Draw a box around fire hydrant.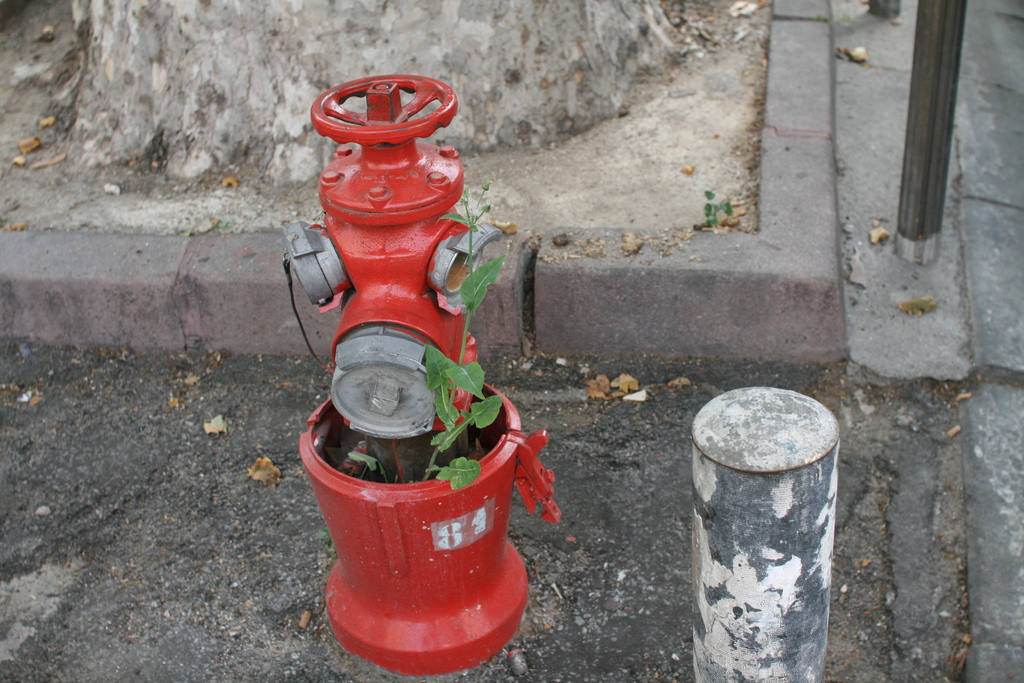
left=296, top=72, right=558, bottom=678.
